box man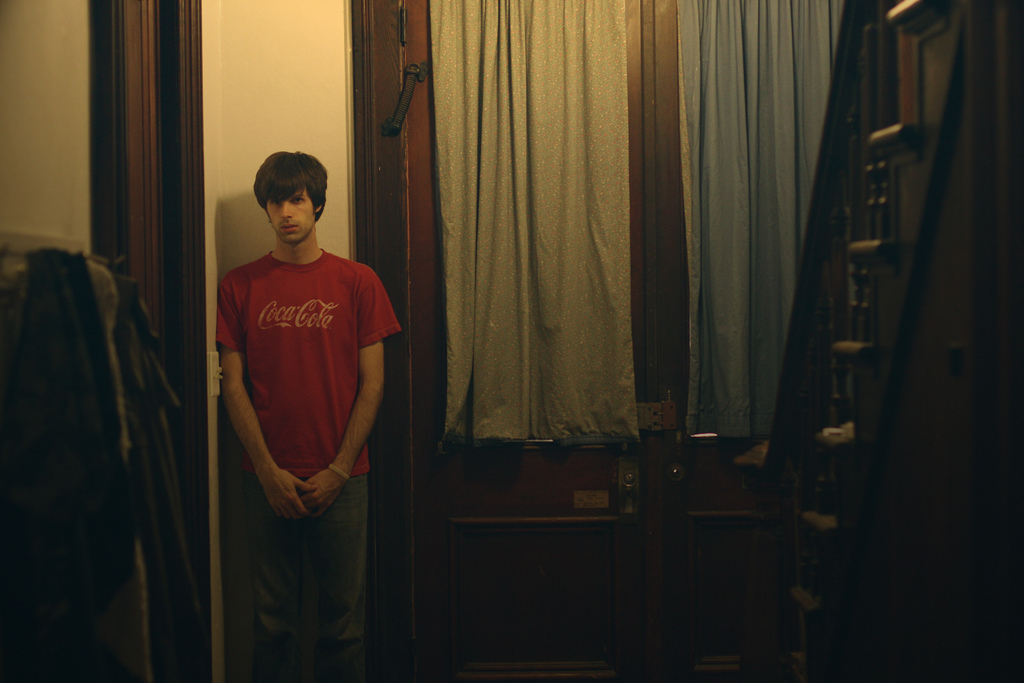
212 144 409 682
